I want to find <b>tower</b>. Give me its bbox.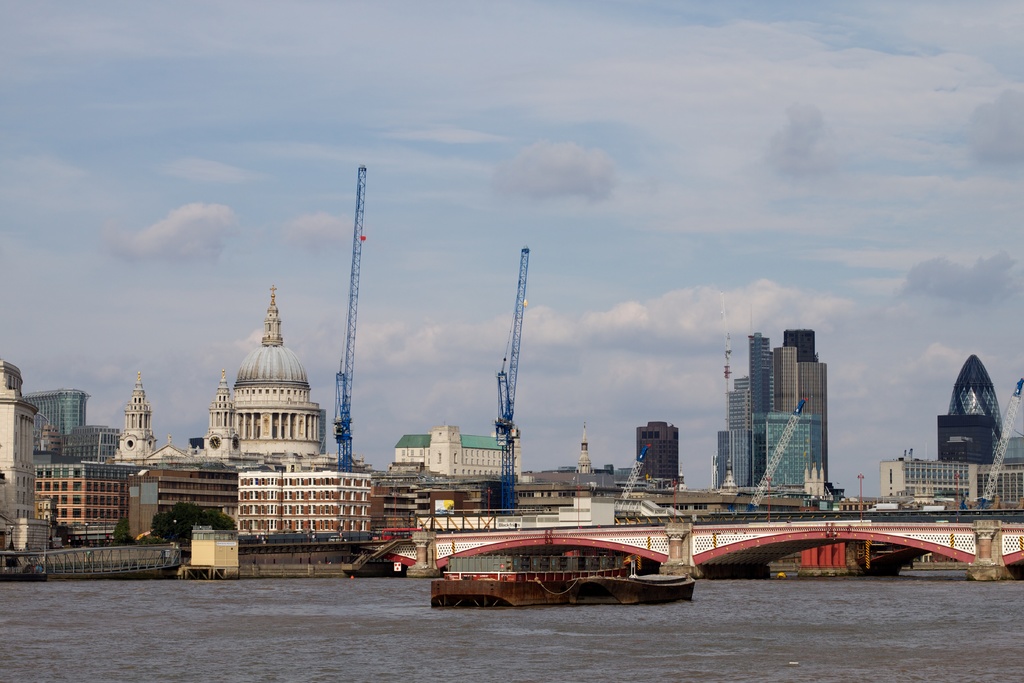
637, 419, 676, 481.
